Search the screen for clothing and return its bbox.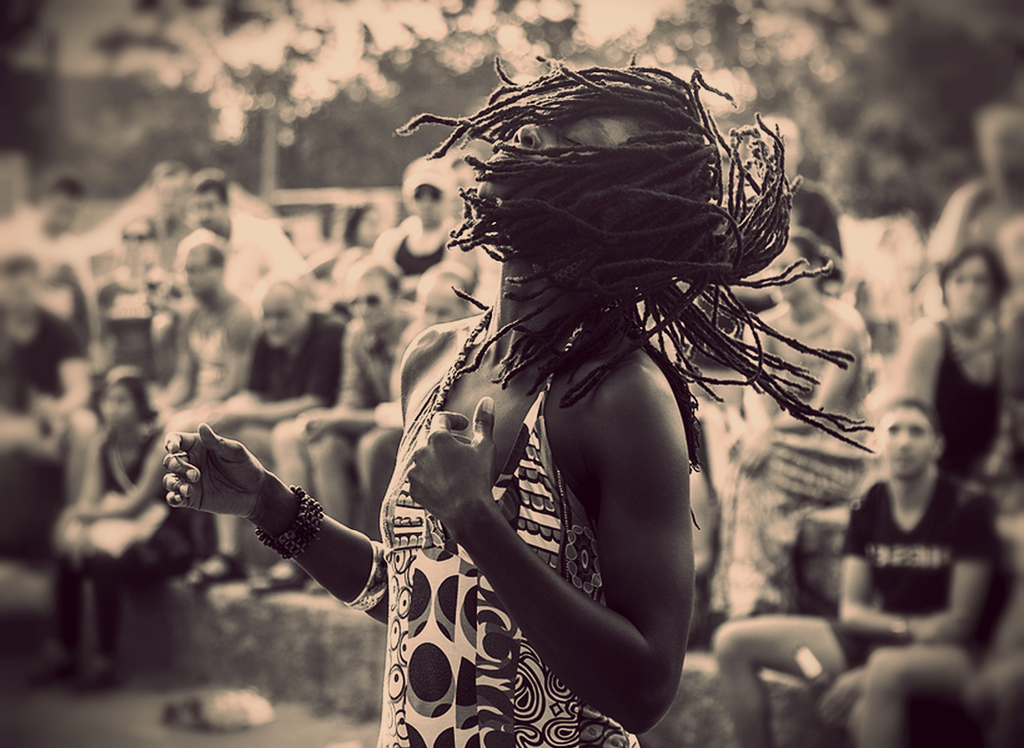
Found: region(251, 299, 366, 460).
